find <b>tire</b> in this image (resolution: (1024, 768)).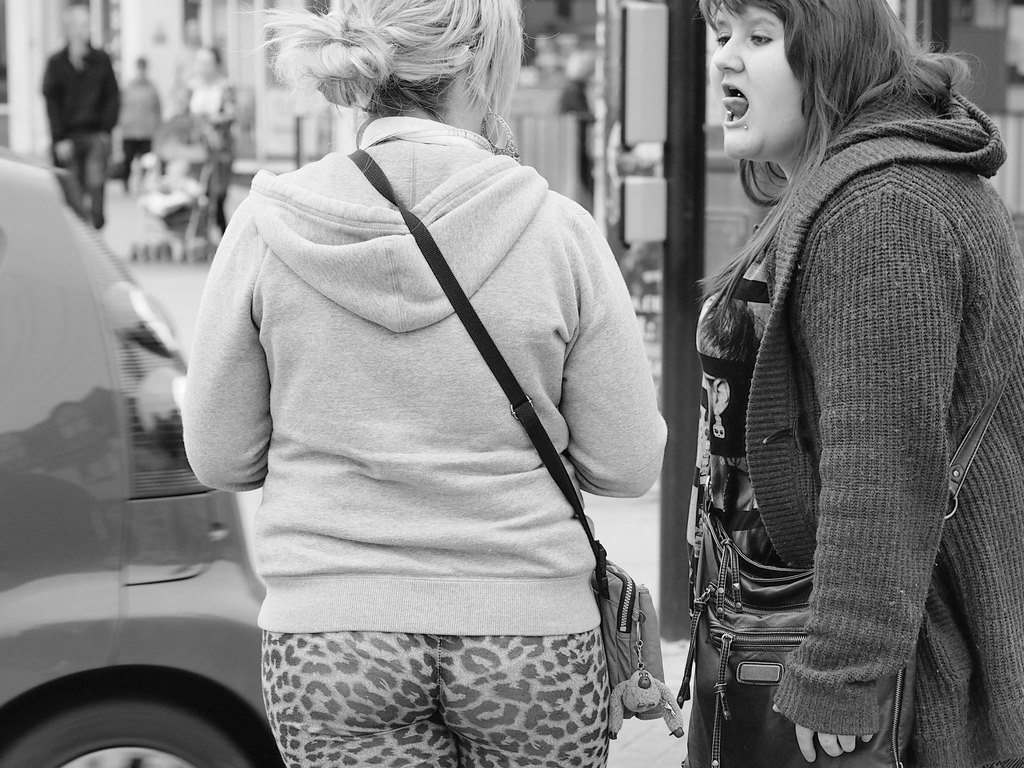
(x1=44, y1=646, x2=275, y2=765).
